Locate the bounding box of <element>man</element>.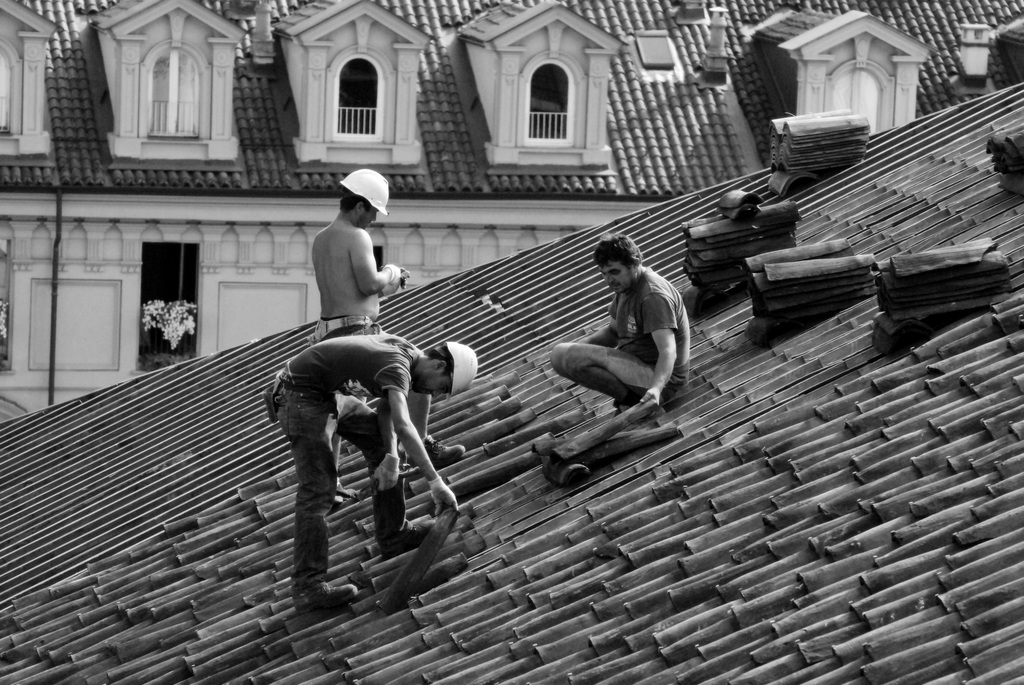
Bounding box: rect(311, 166, 471, 500).
